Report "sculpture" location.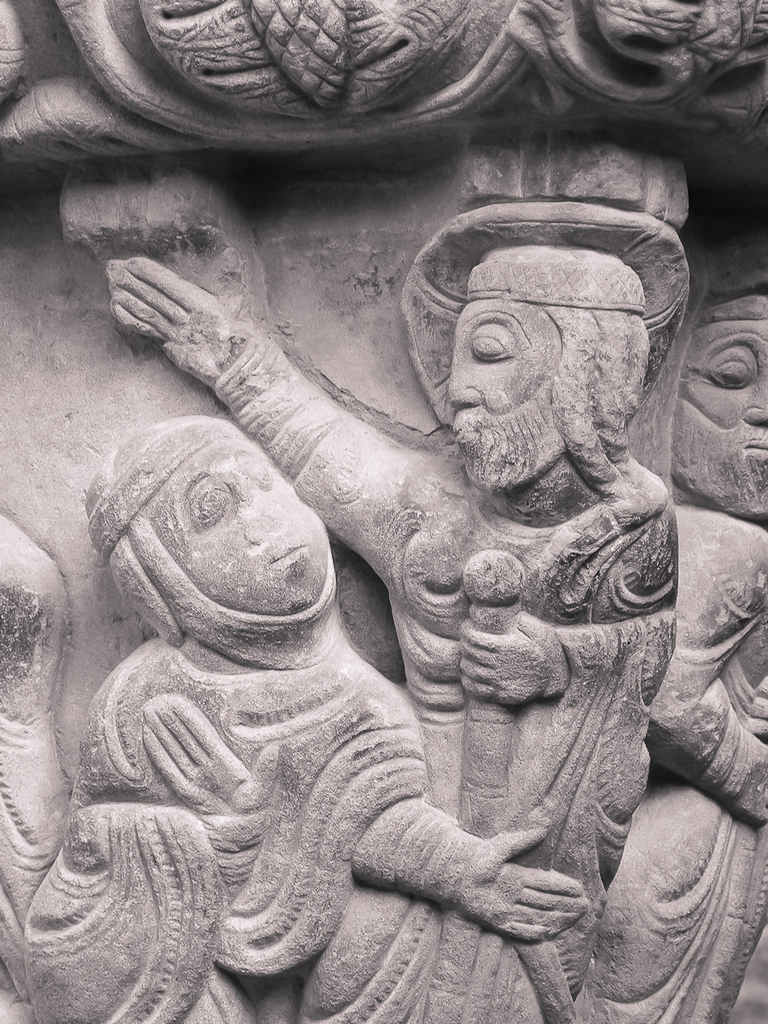
Report: (96, 196, 701, 868).
